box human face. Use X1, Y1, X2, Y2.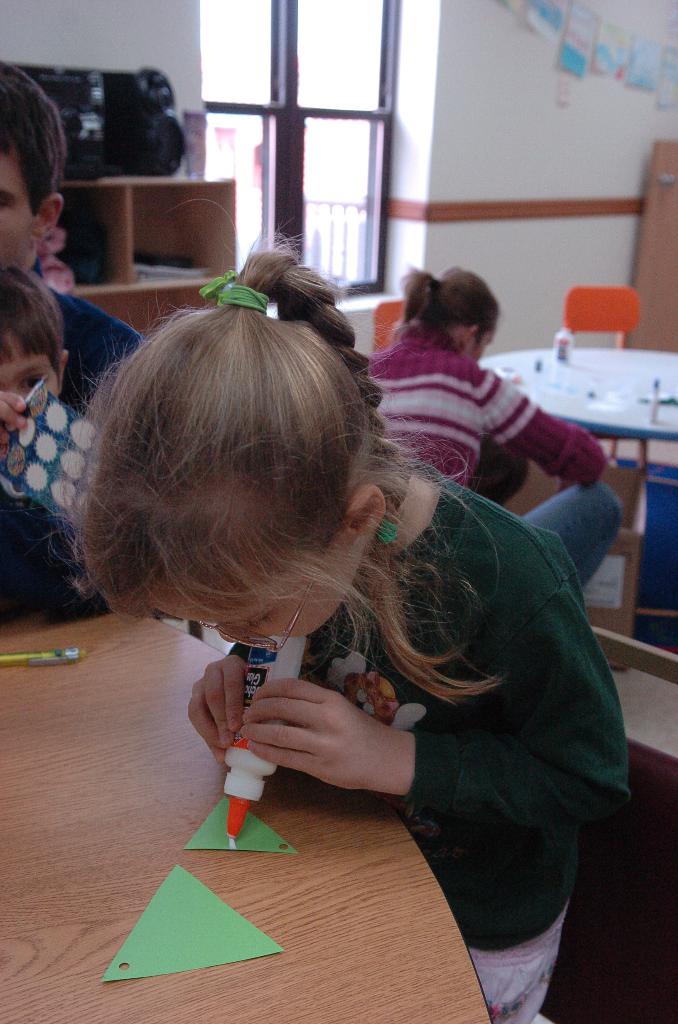
0, 342, 70, 404.
